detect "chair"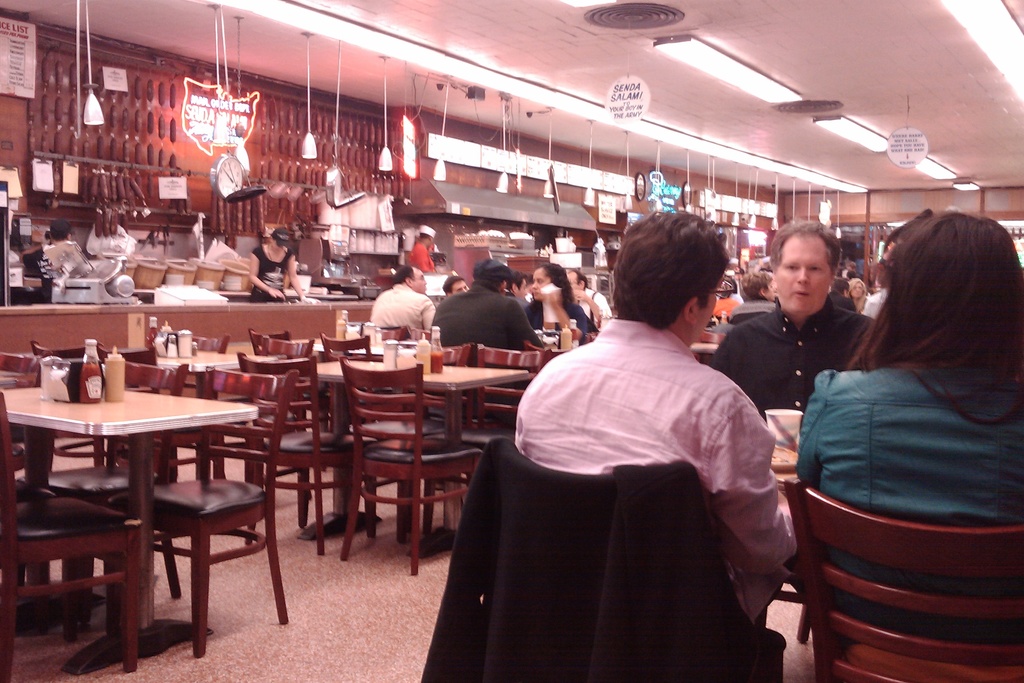
483, 434, 791, 682
